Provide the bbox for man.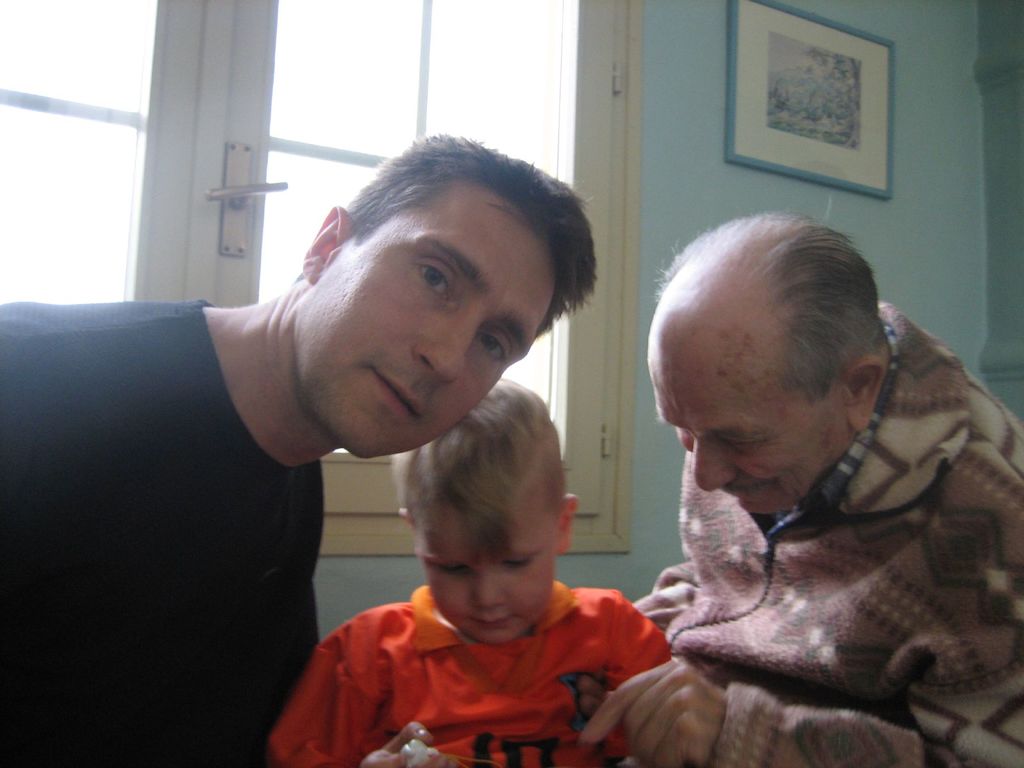
0/132/602/767.
